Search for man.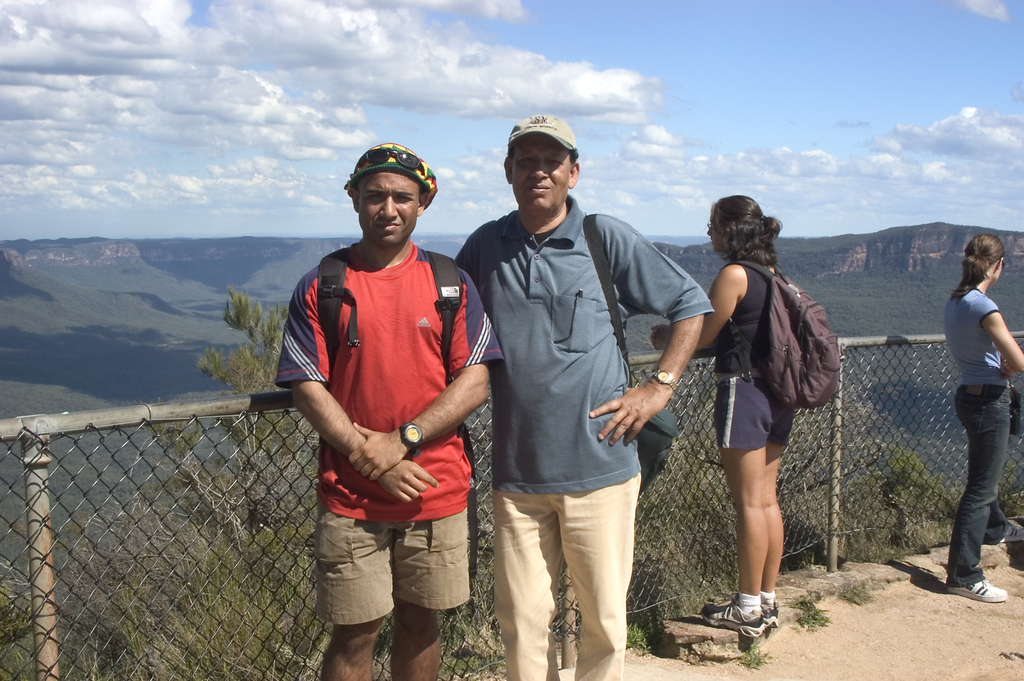
Found at 452 113 714 680.
